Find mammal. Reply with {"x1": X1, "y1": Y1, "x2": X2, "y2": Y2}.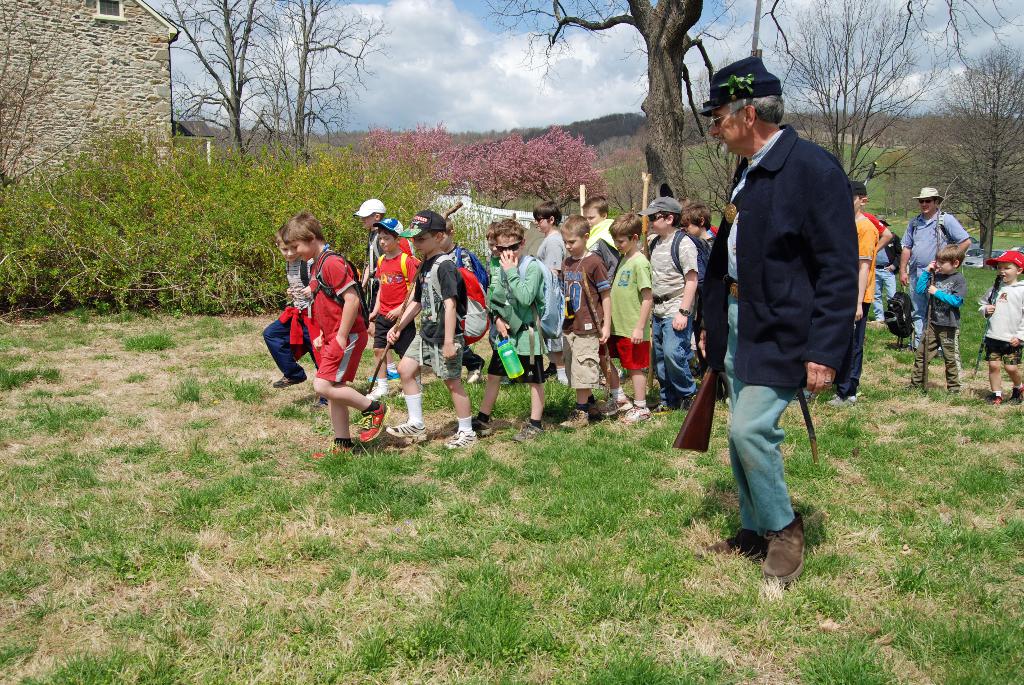
{"x1": 700, "y1": 51, "x2": 879, "y2": 533}.
